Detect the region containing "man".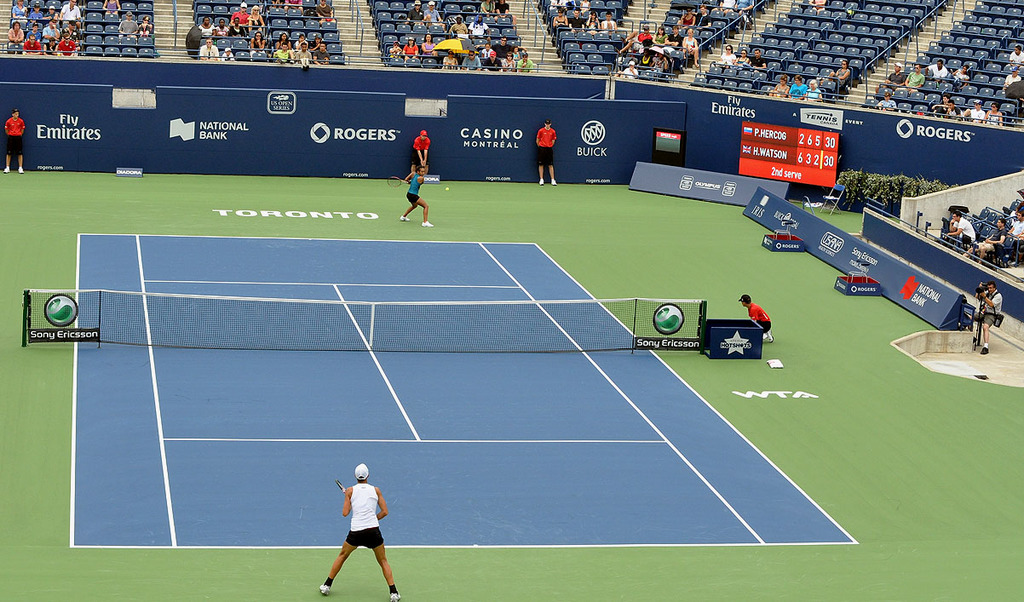
314/42/331/68.
